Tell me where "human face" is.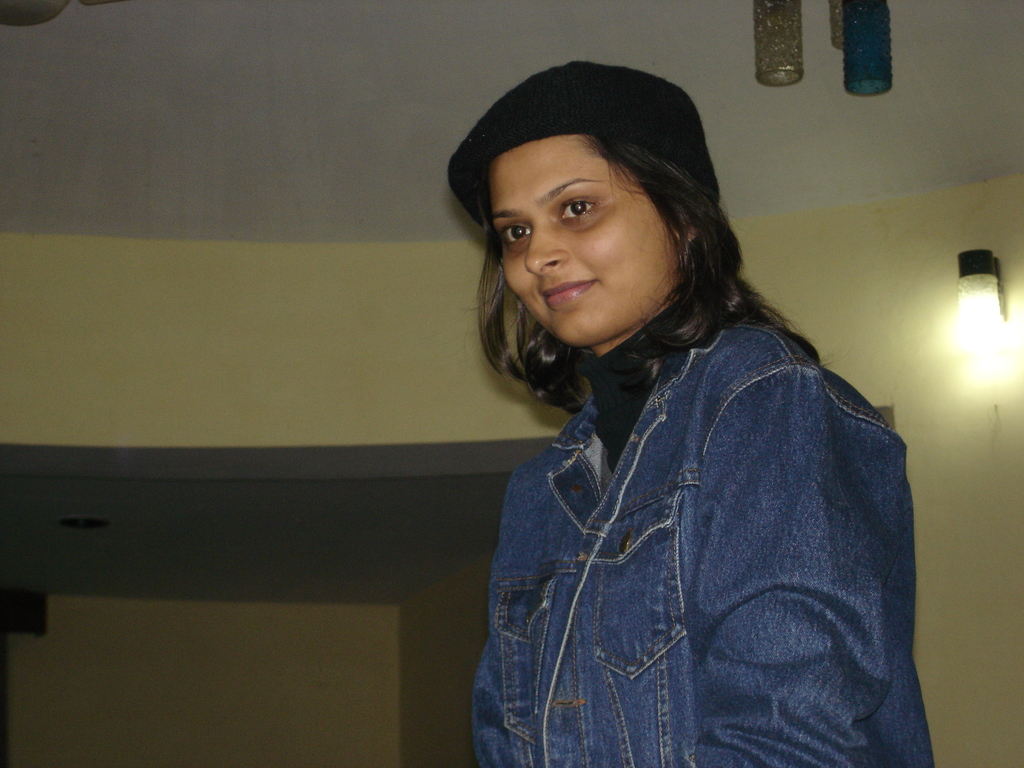
"human face" is at (x1=483, y1=131, x2=681, y2=349).
